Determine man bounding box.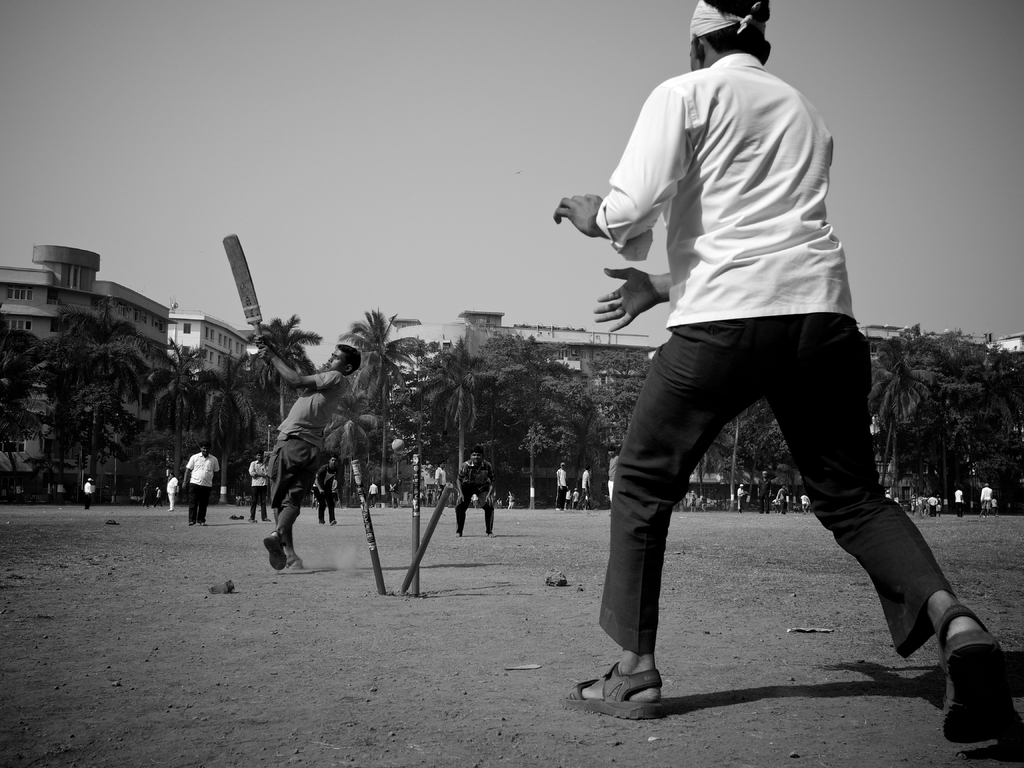
Determined: l=456, t=450, r=497, b=534.
